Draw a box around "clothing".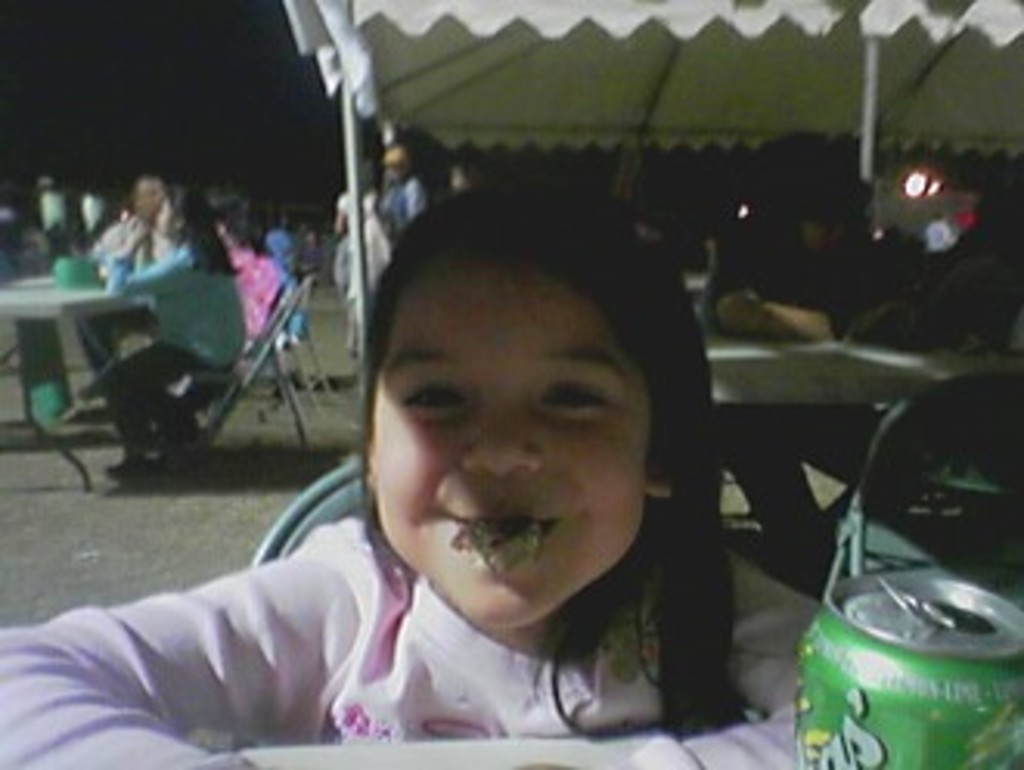
box=[329, 186, 388, 317].
